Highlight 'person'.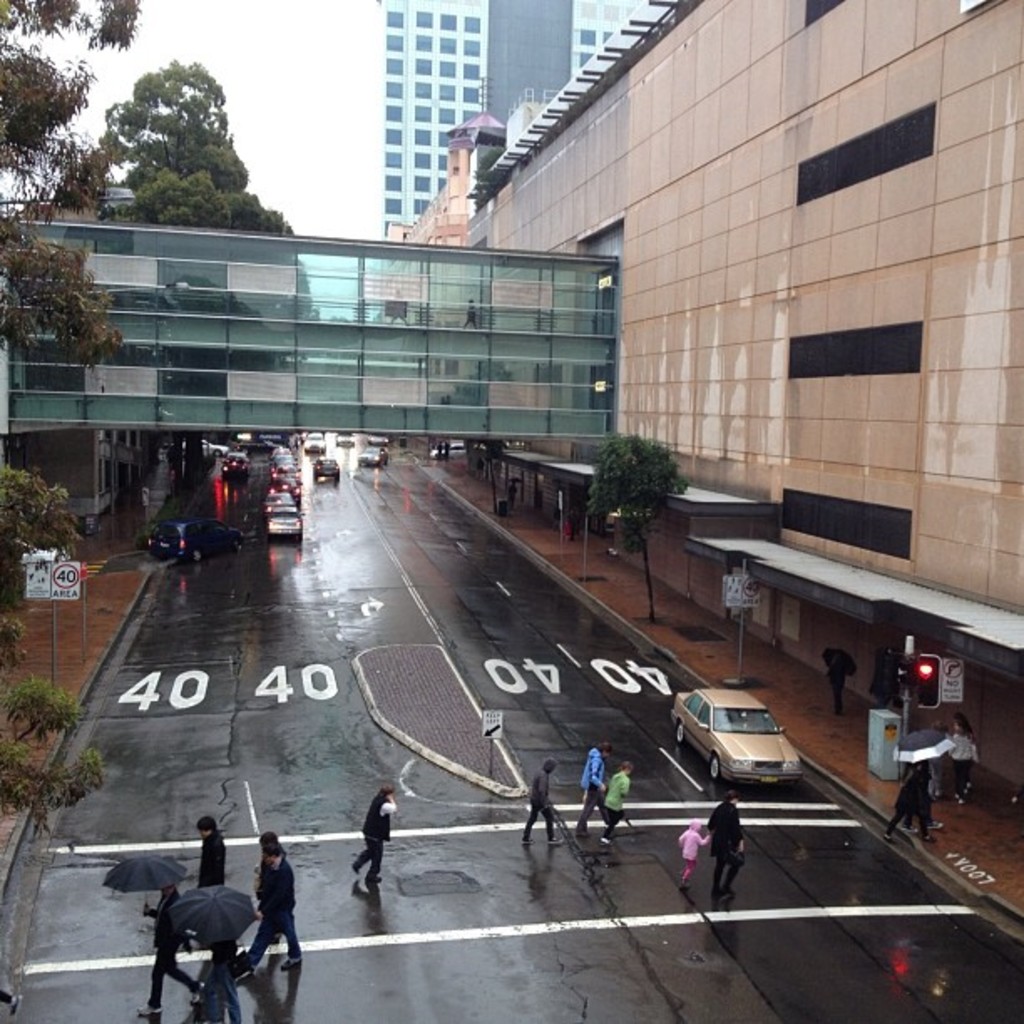
Highlighted region: <region>253, 845, 308, 970</region>.
